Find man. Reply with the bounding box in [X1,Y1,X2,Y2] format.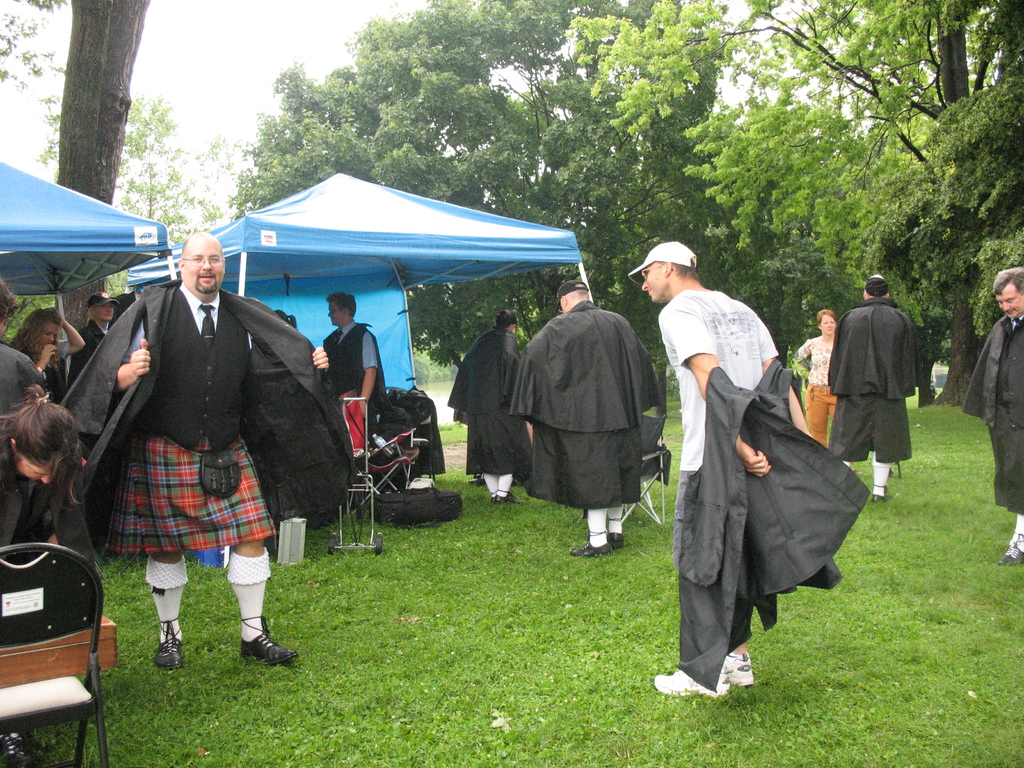
[513,274,660,556].
